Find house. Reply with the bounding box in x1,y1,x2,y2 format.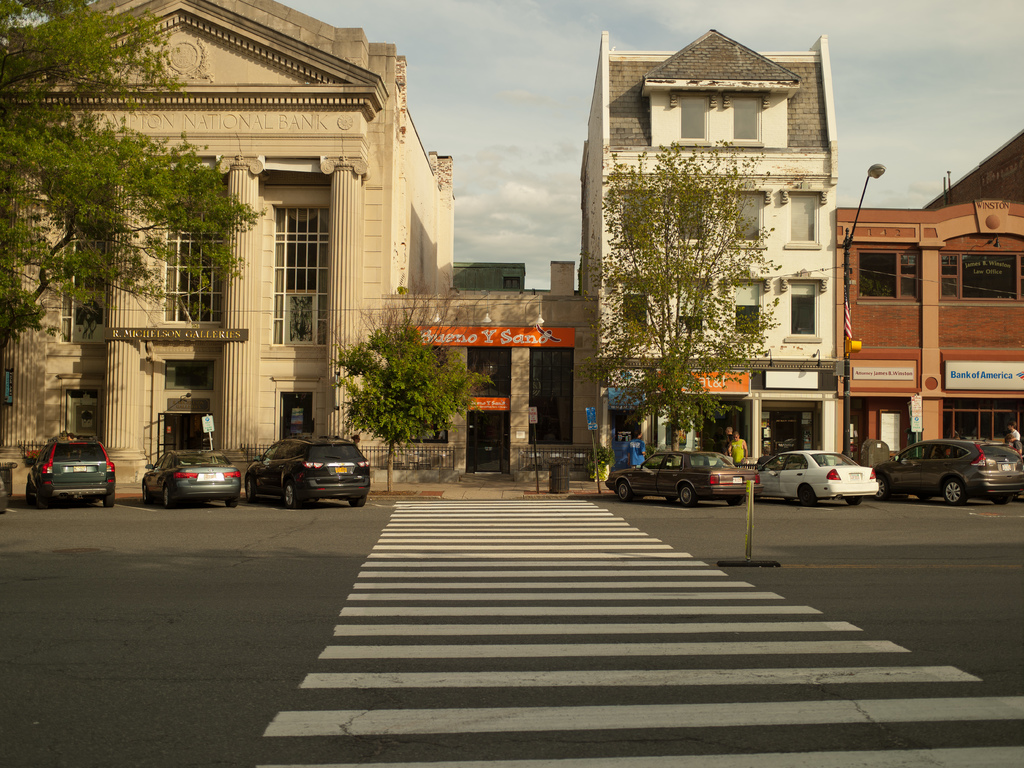
575,23,843,483.
